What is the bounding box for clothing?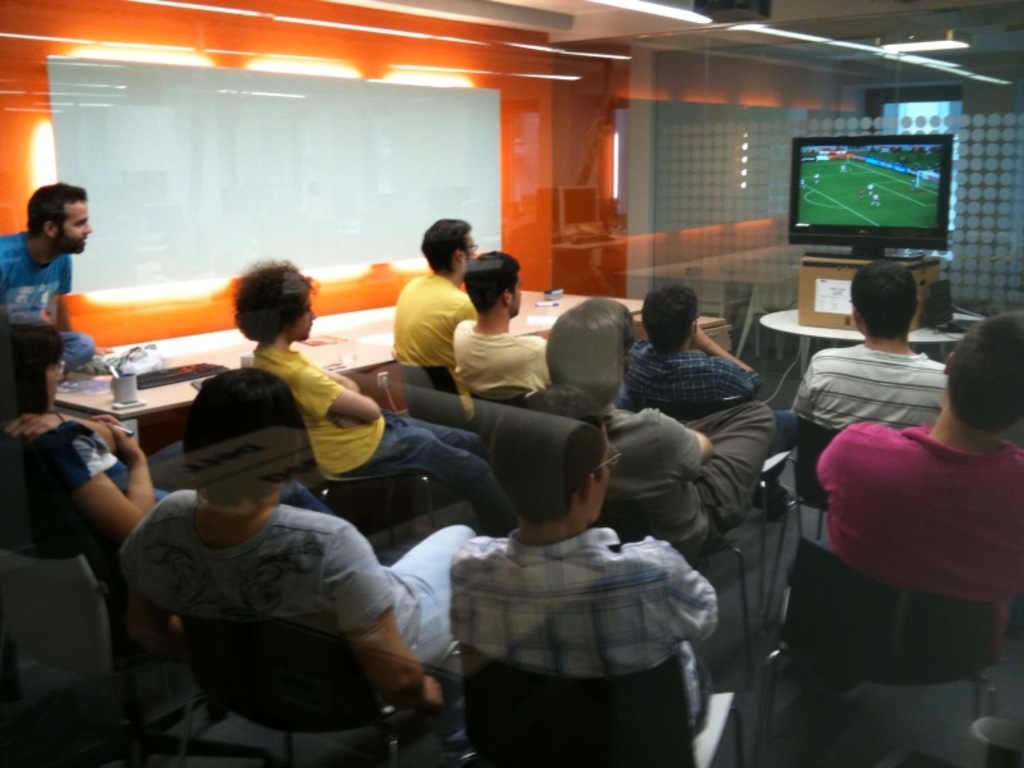
left=114, top=438, right=477, bottom=751.
